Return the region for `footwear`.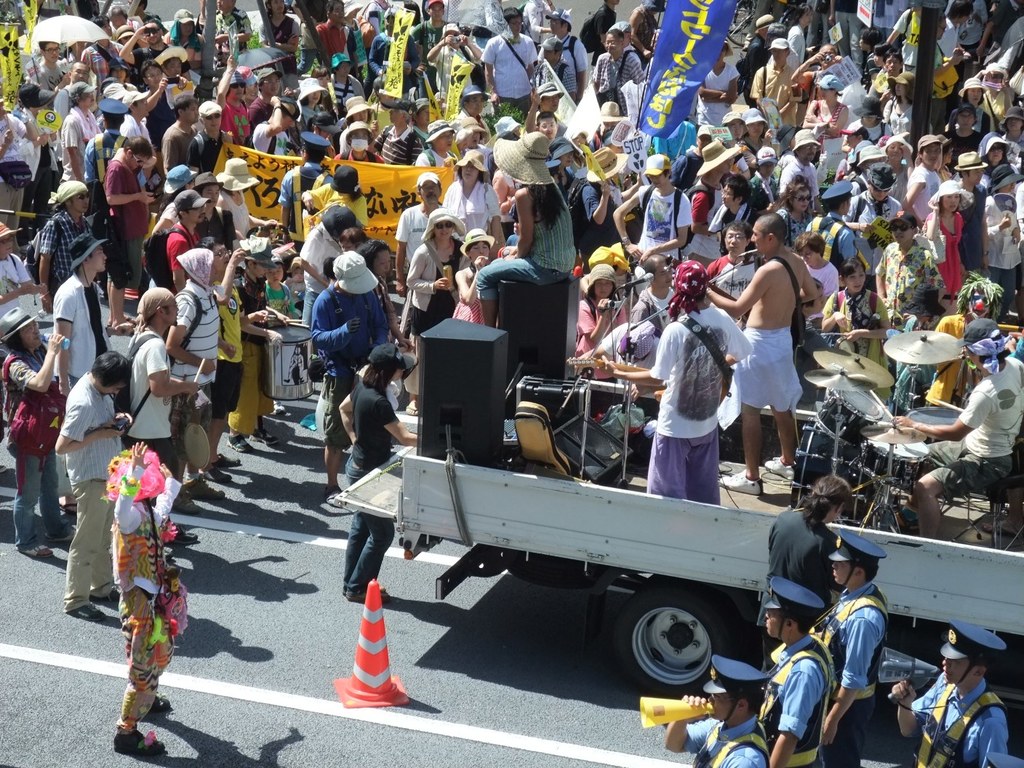
190:473:226:497.
